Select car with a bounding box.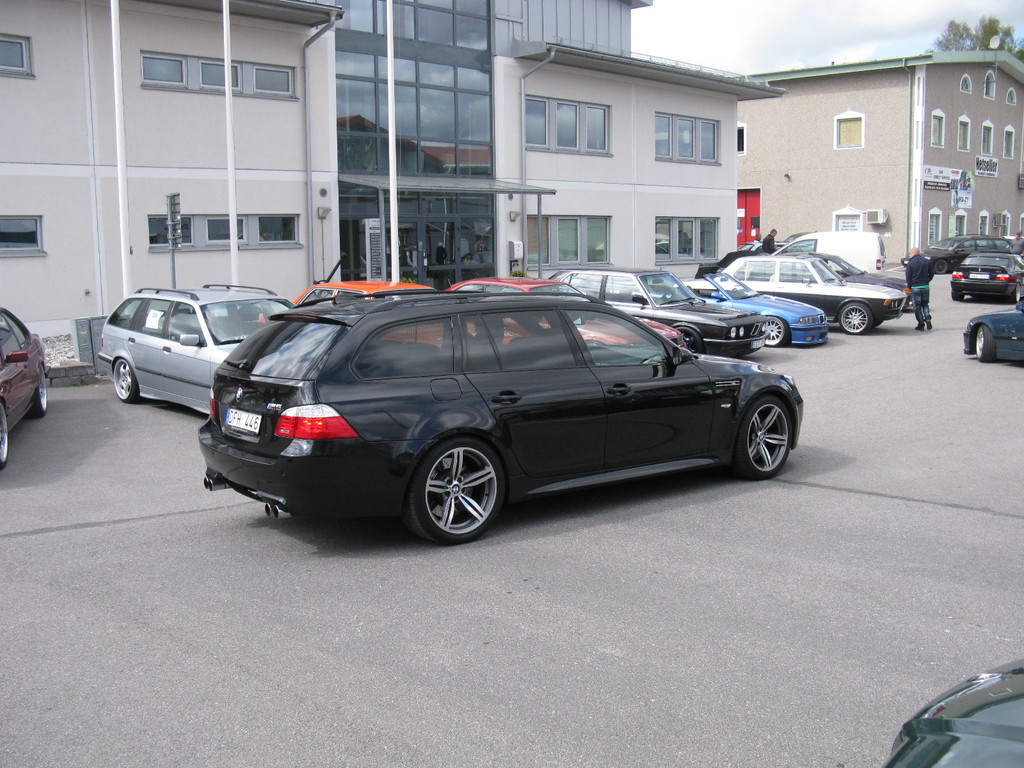
[x1=527, y1=259, x2=771, y2=362].
